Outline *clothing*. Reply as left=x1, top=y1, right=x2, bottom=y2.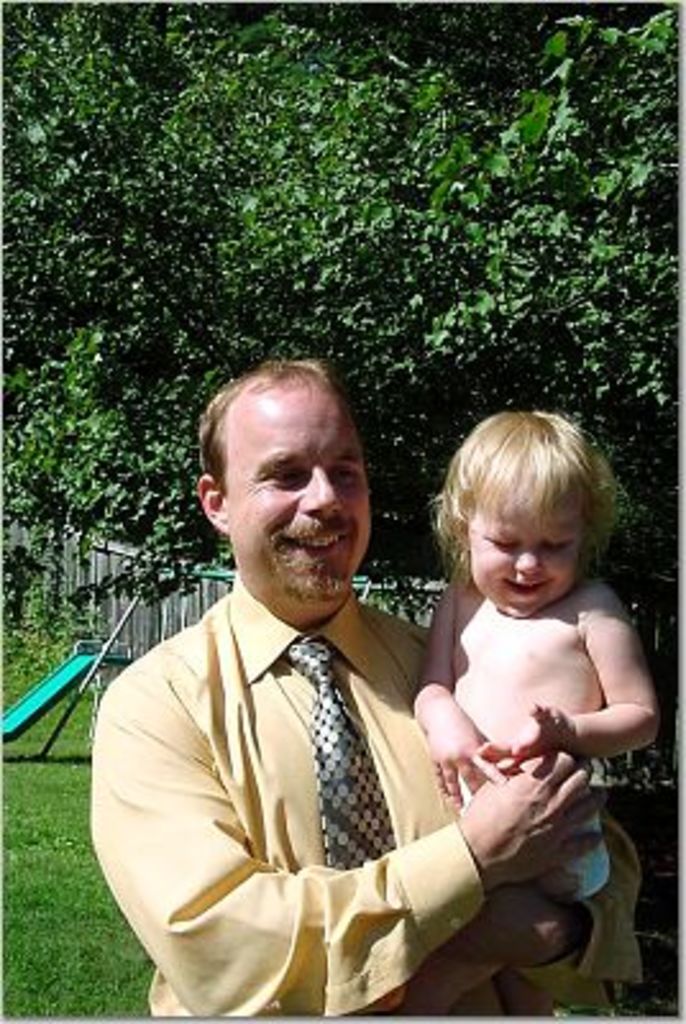
left=105, top=553, right=509, bottom=1011.
